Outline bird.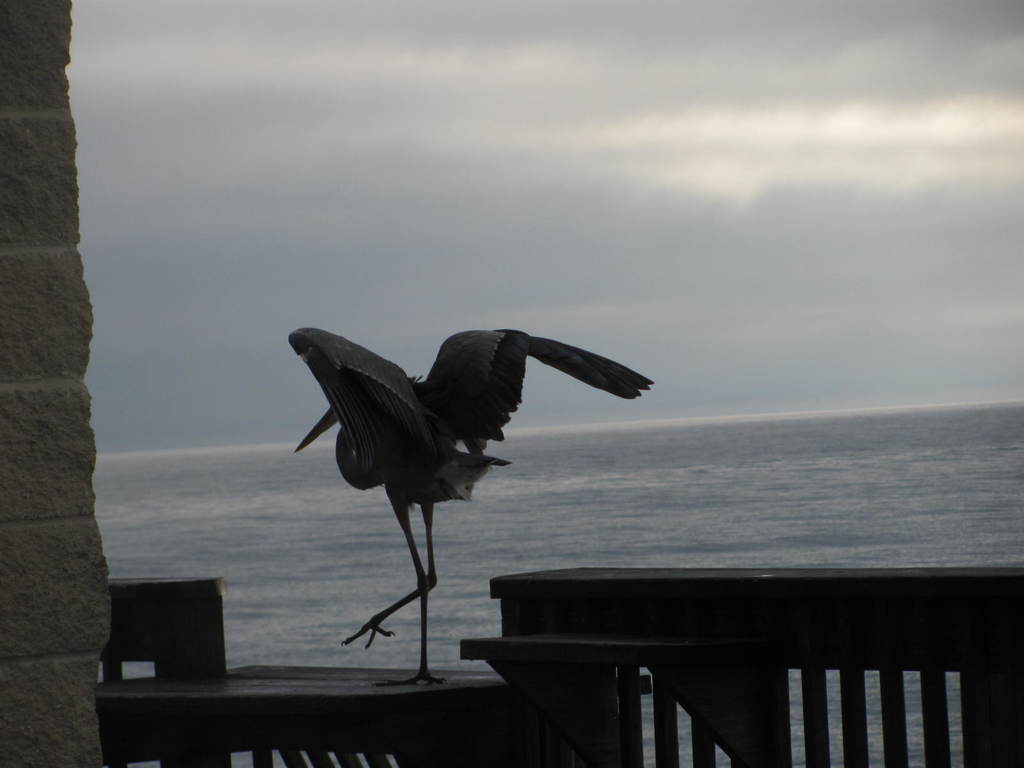
Outline: x1=282 y1=323 x2=643 y2=653.
